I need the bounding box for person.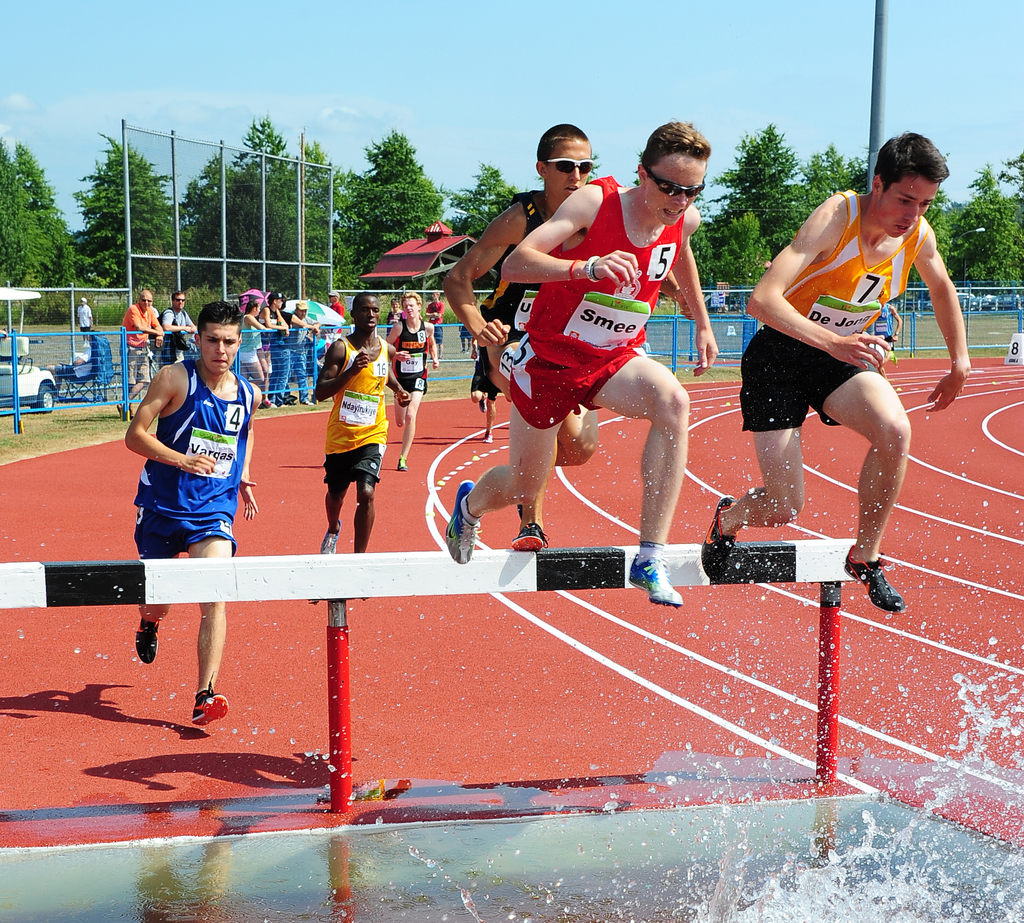
Here it is: Rect(312, 290, 410, 556).
